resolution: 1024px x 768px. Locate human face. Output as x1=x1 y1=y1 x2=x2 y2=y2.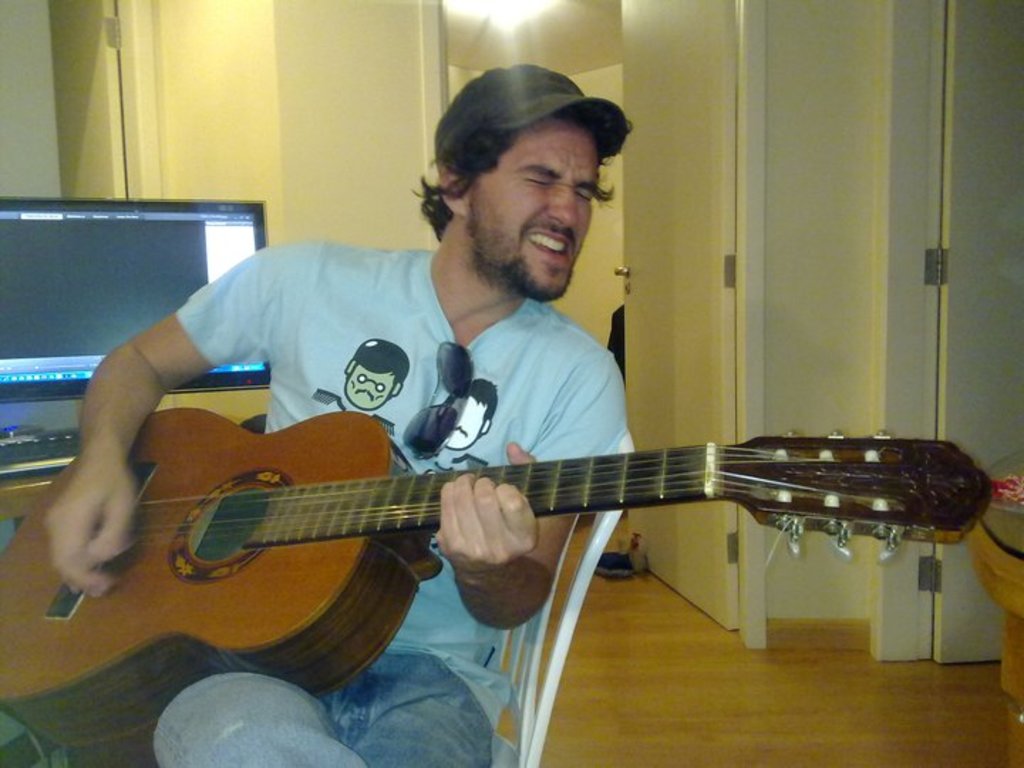
x1=444 y1=397 x2=486 y2=447.
